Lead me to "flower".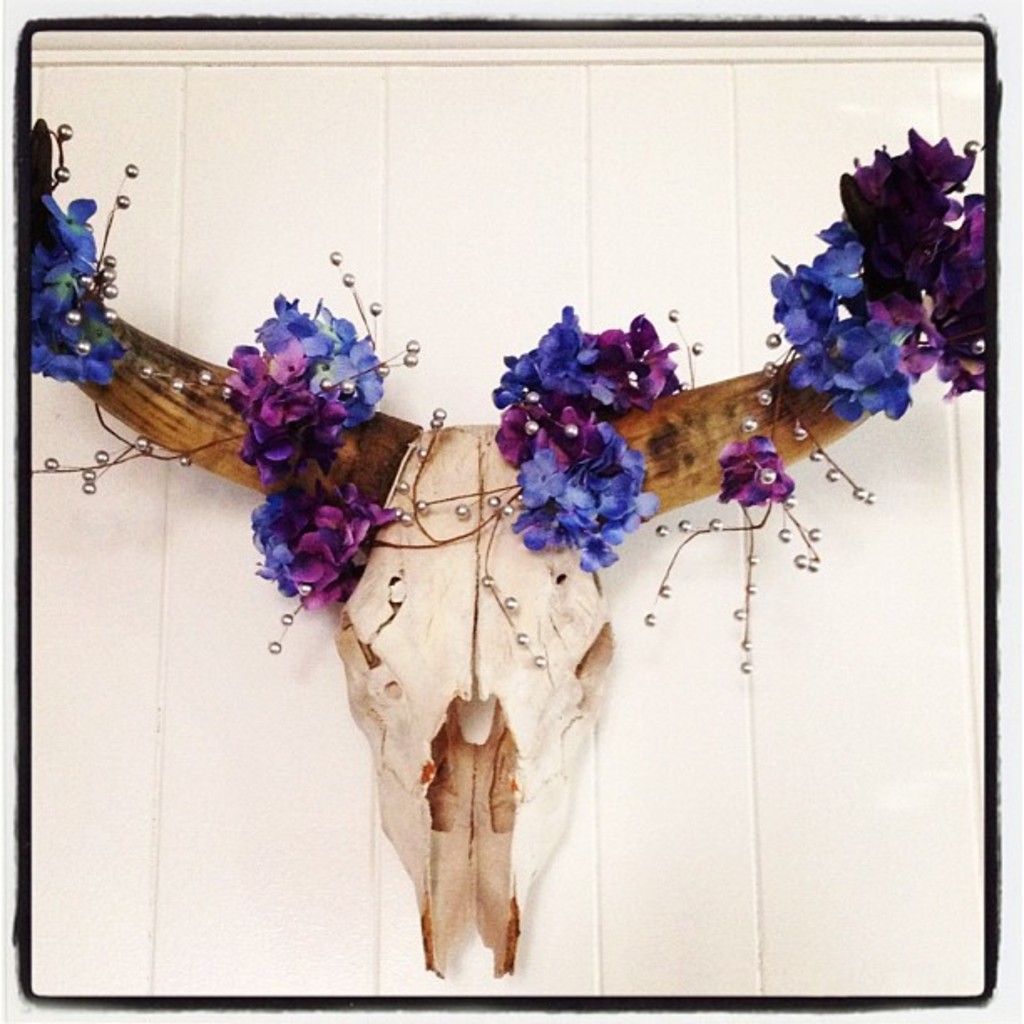
Lead to 714/432/791/505.
